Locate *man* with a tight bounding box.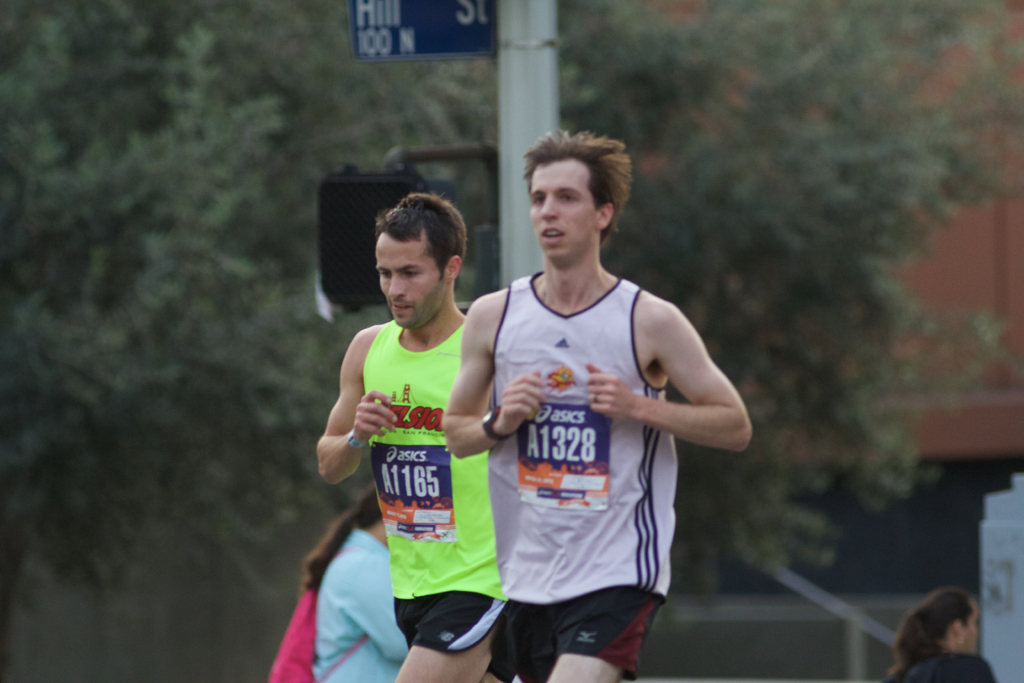
Rect(317, 190, 511, 681).
